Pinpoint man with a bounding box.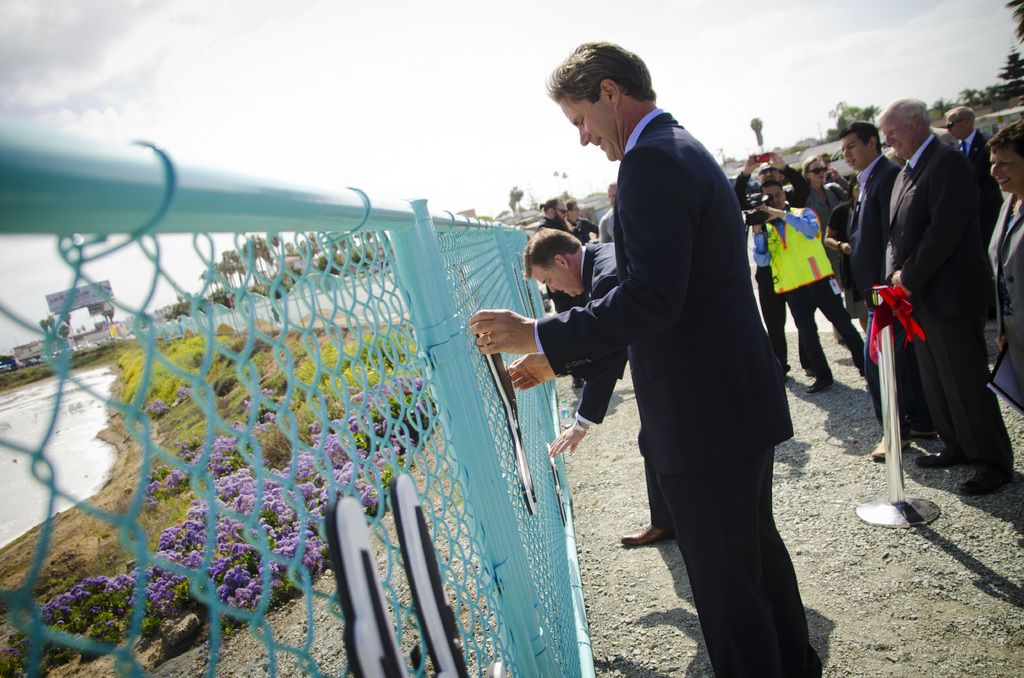
bbox=(936, 106, 995, 222).
